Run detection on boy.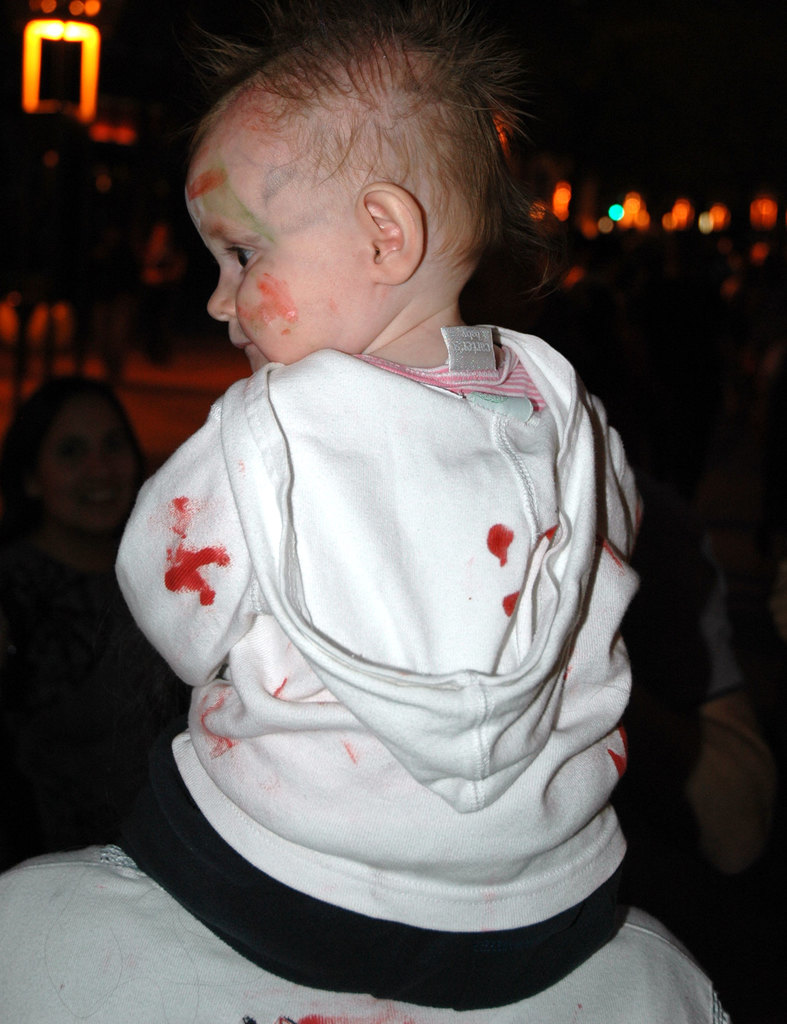
Result: bbox=[111, 0, 649, 1012].
